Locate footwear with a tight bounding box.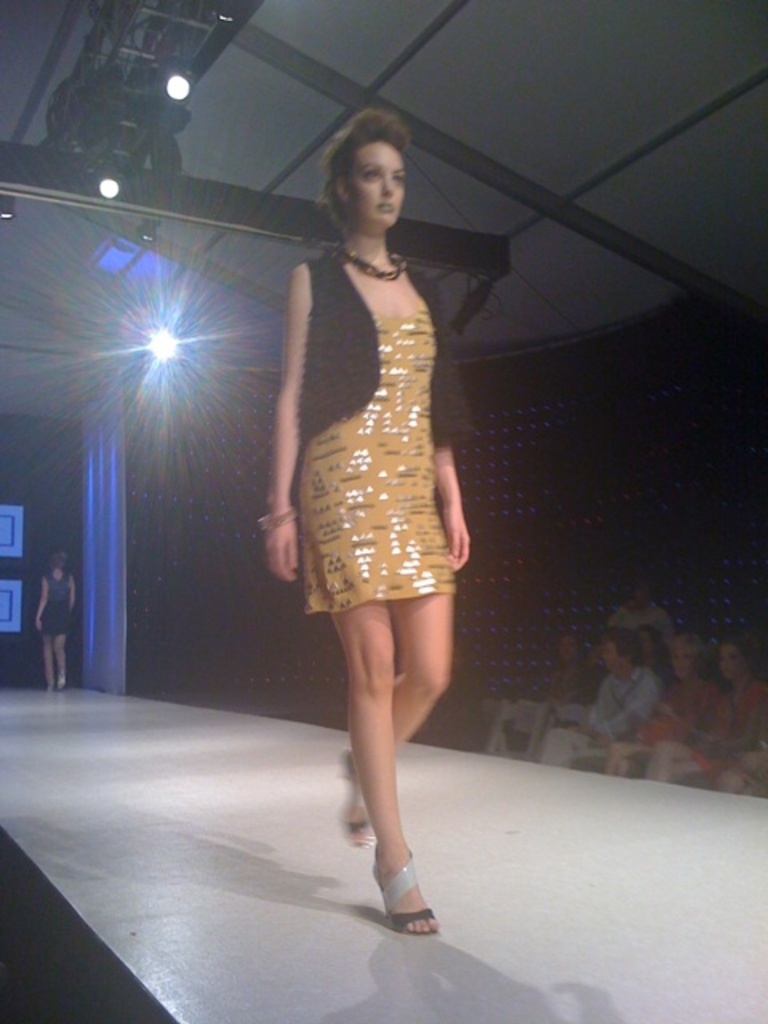
<box>365,850,443,950</box>.
